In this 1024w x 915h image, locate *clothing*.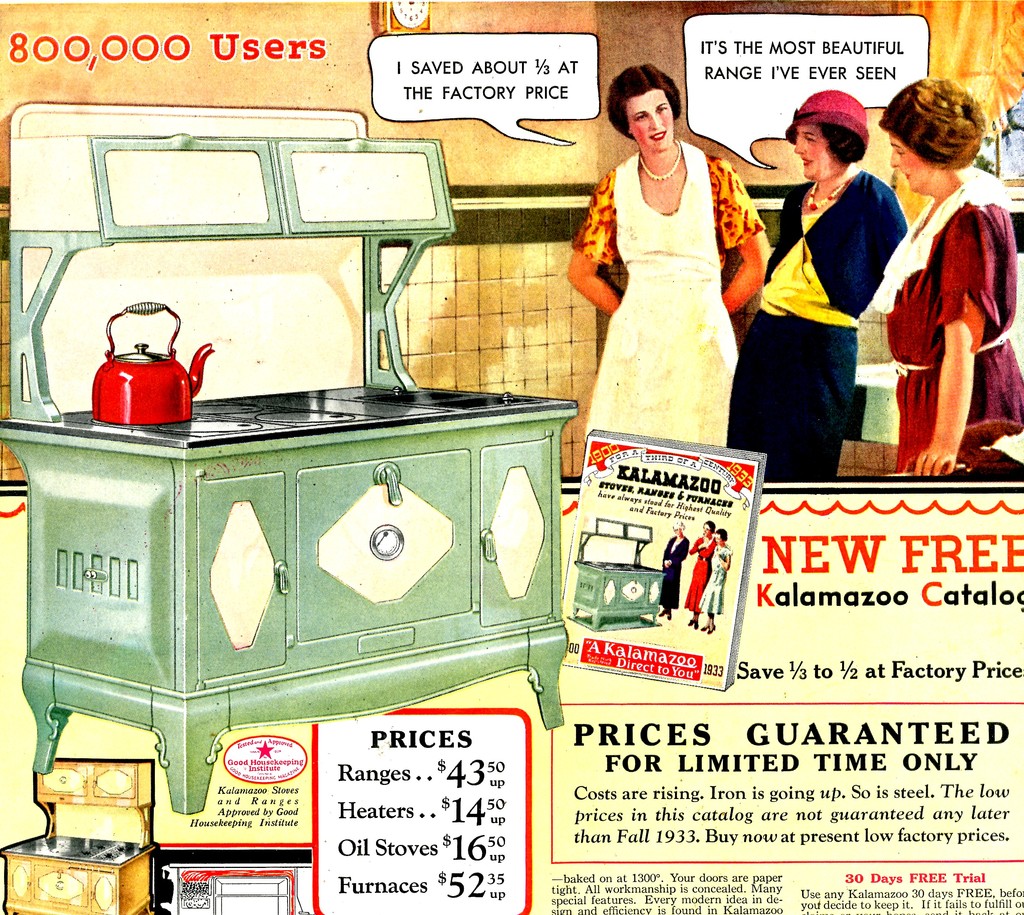
Bounding box: <box>569,134,764,459</box>.
